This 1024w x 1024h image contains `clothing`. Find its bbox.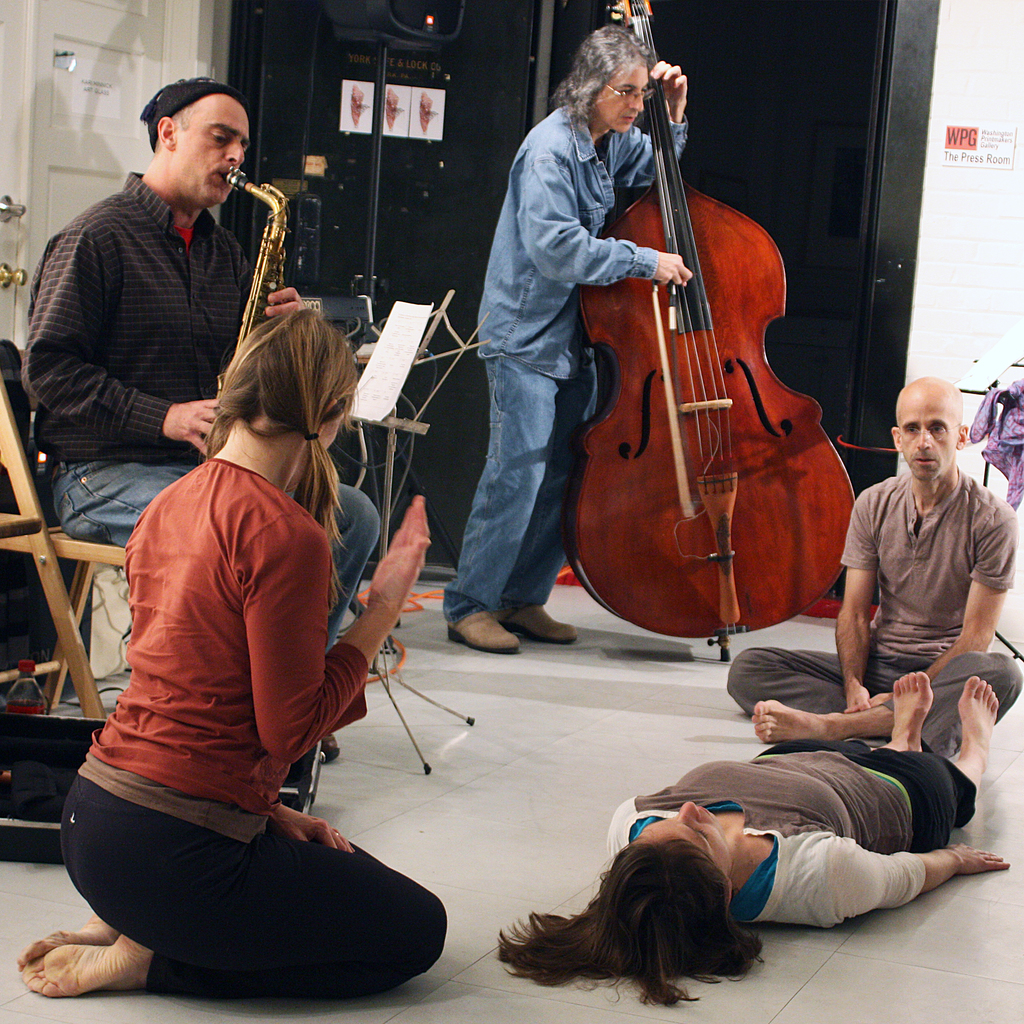
{"left": 72, "top": 407, "right": 396, "bottom": 960}.
